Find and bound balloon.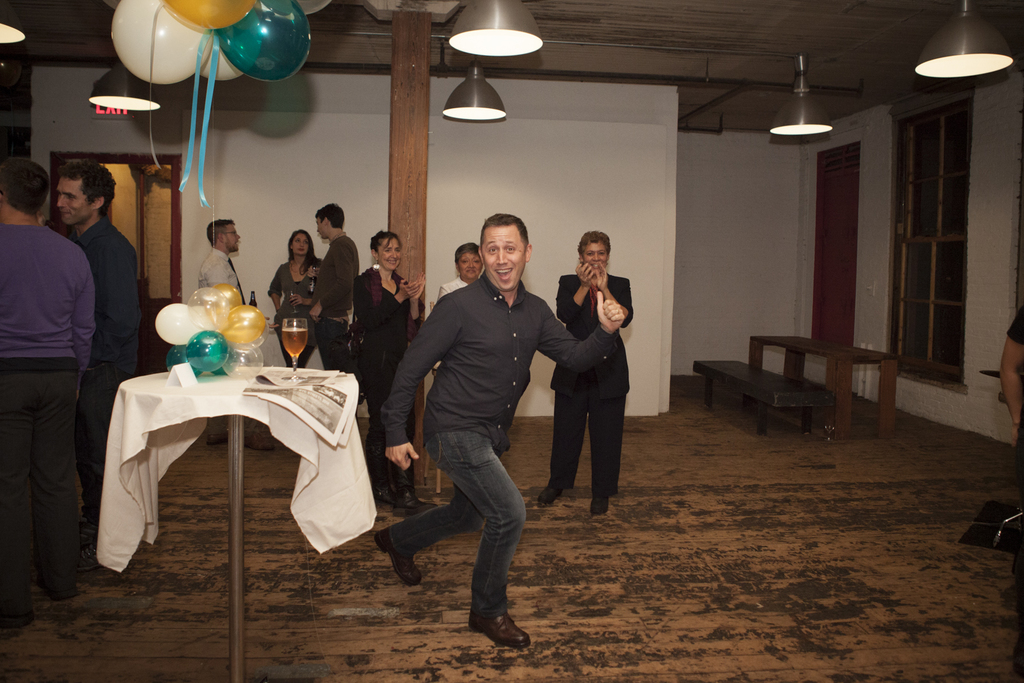
Bound: box=[104, 0, 124, 10].
